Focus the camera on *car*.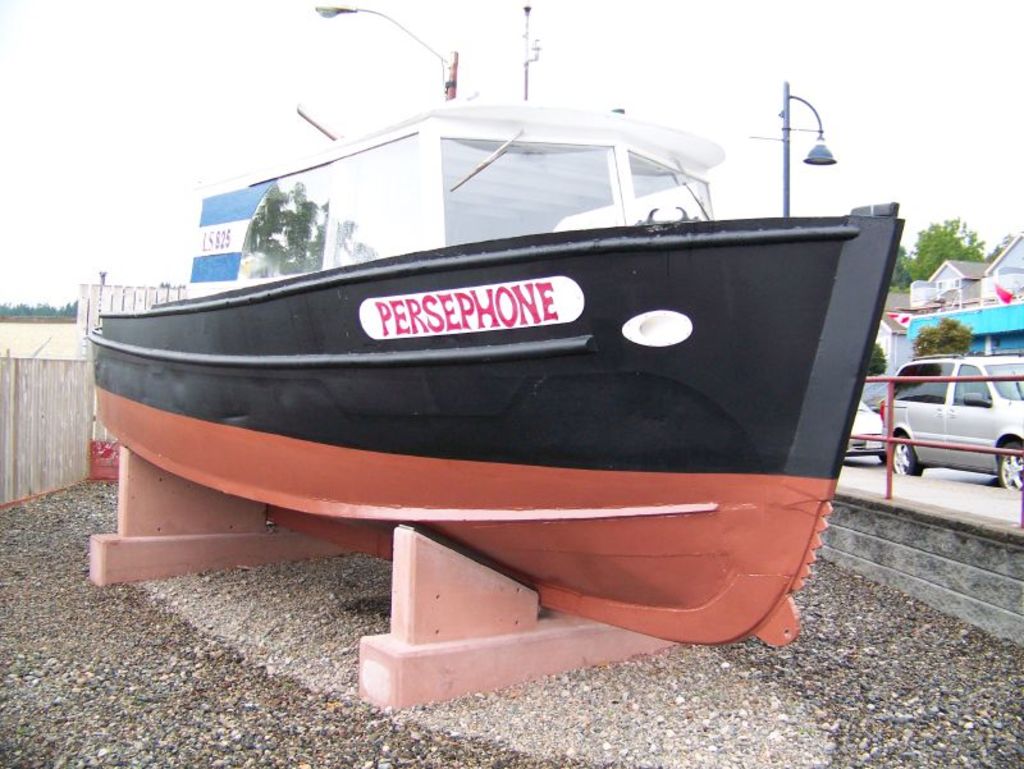
Focus region: {"left": 842, "top": 400, "right": 886, "bottom": 463}.
